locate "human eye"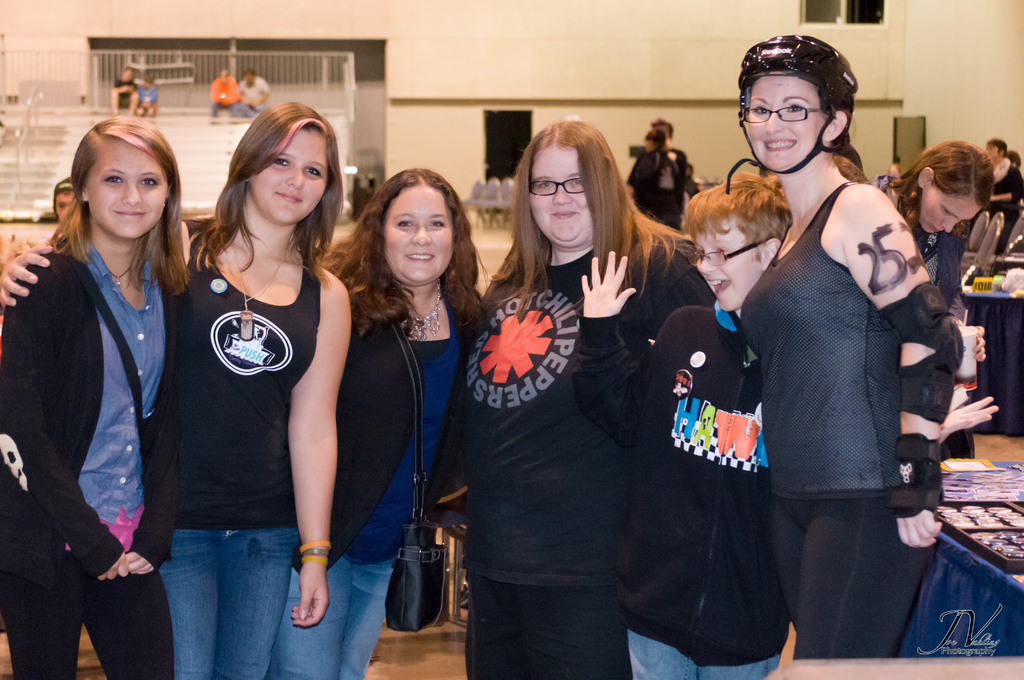
101/172/123/187
